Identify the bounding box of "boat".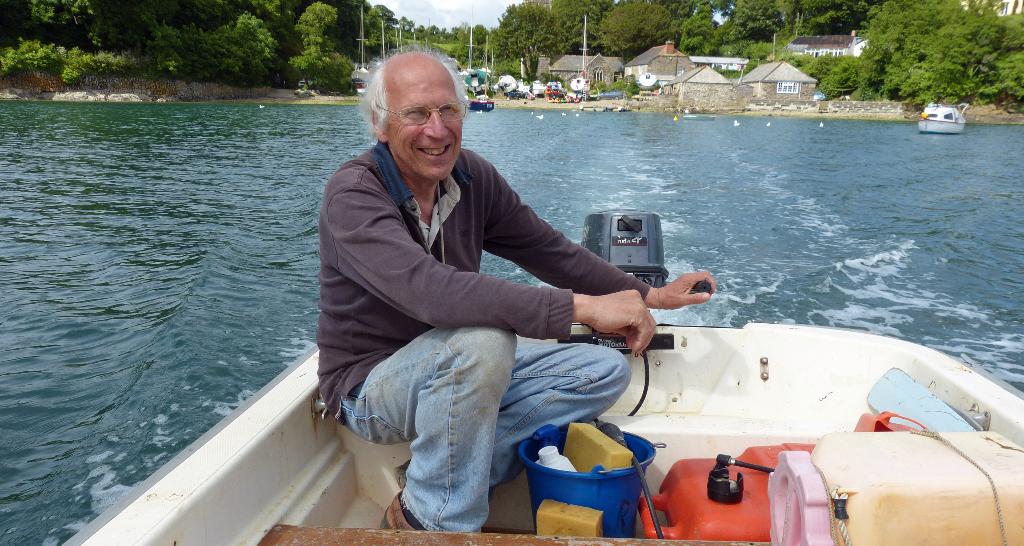
bbox=(61, 203, 1023, 545).
